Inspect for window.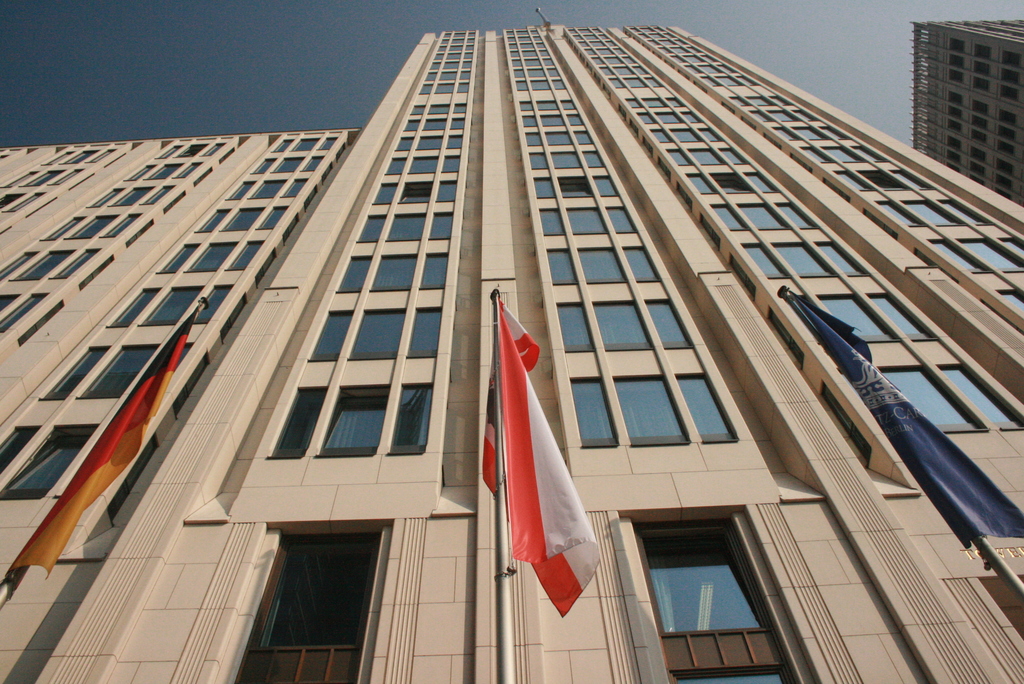
Inspection: x1=708 y1=201 x2=746 y2=240.
